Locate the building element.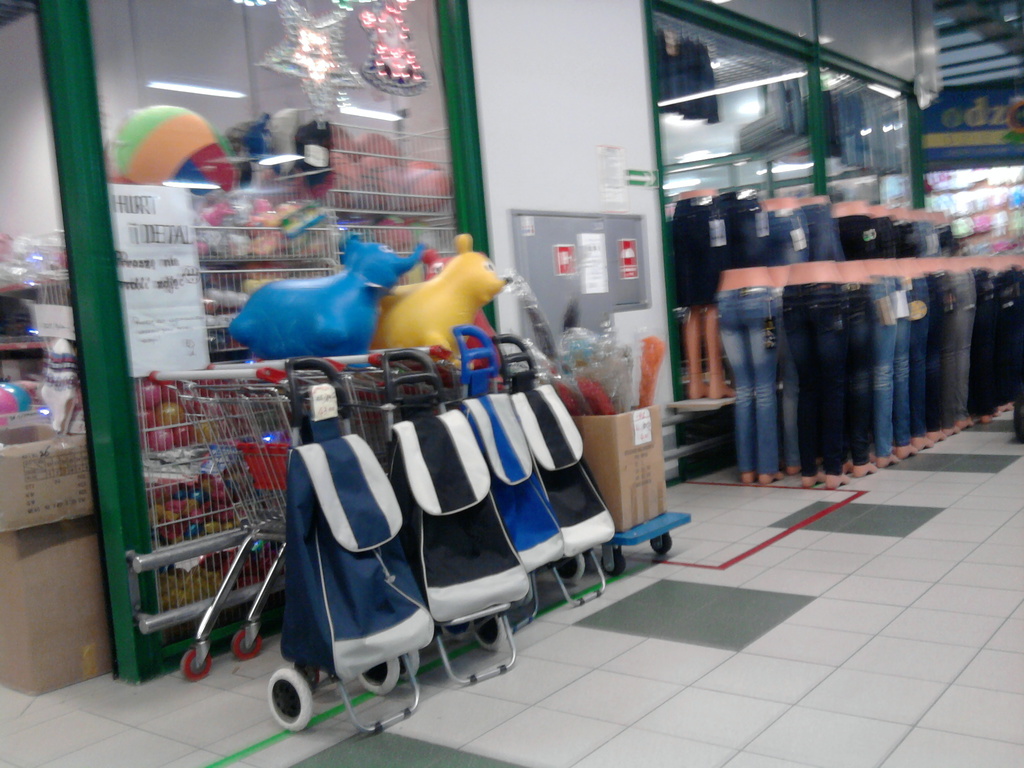
Element bbox: <region>1, 0, 1023, 767</region>.
